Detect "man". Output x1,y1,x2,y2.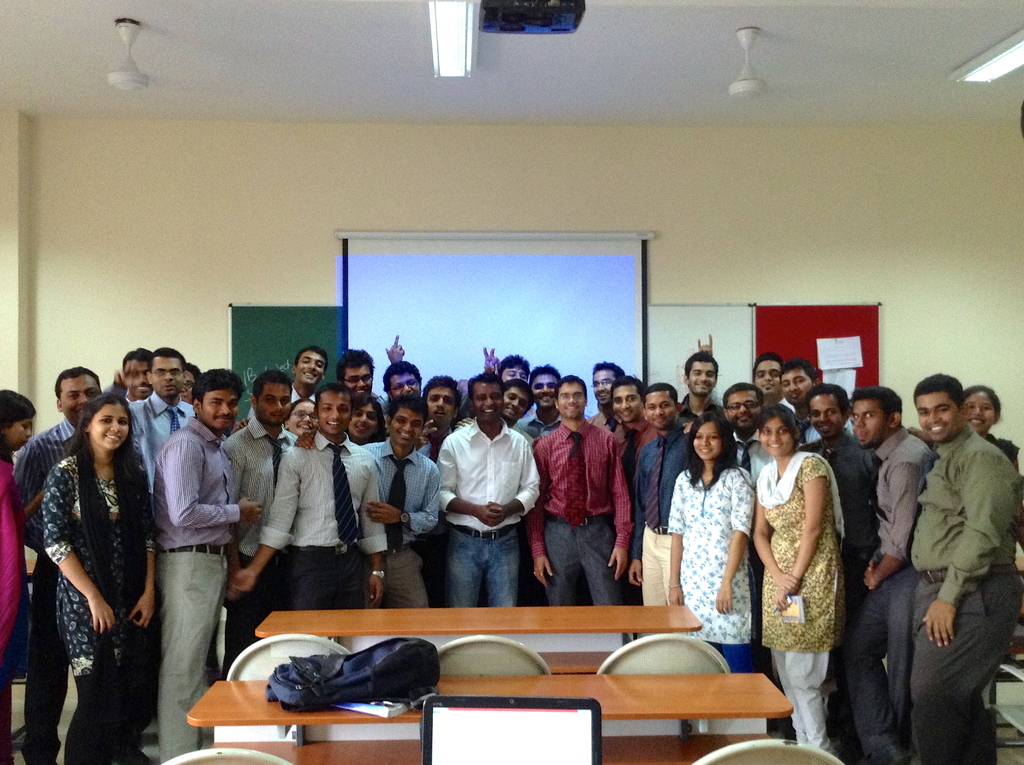
10,366,104,764.
